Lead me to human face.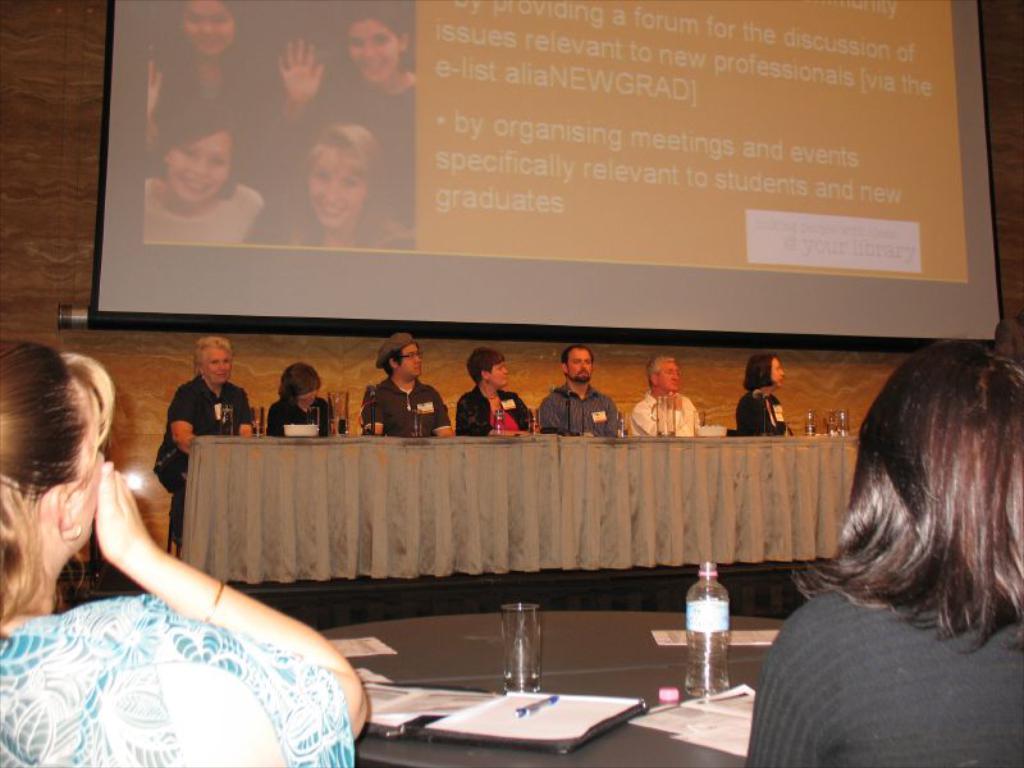
Lead to region(657, 357, 673, 387).
